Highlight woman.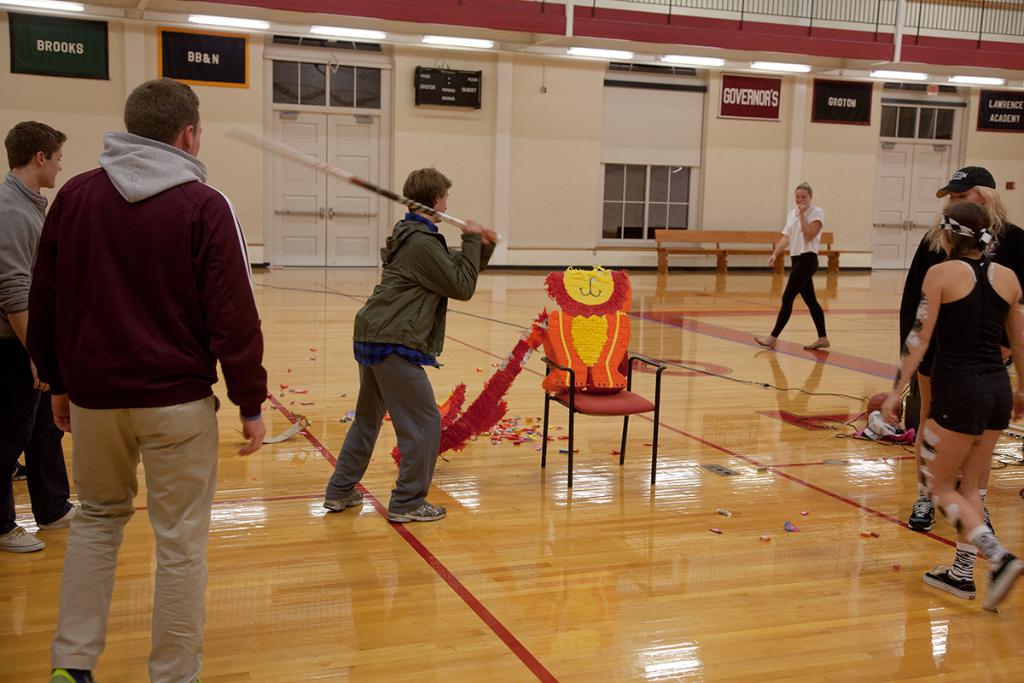
Highlighted region: bbox(755, 175, 835, 352).
